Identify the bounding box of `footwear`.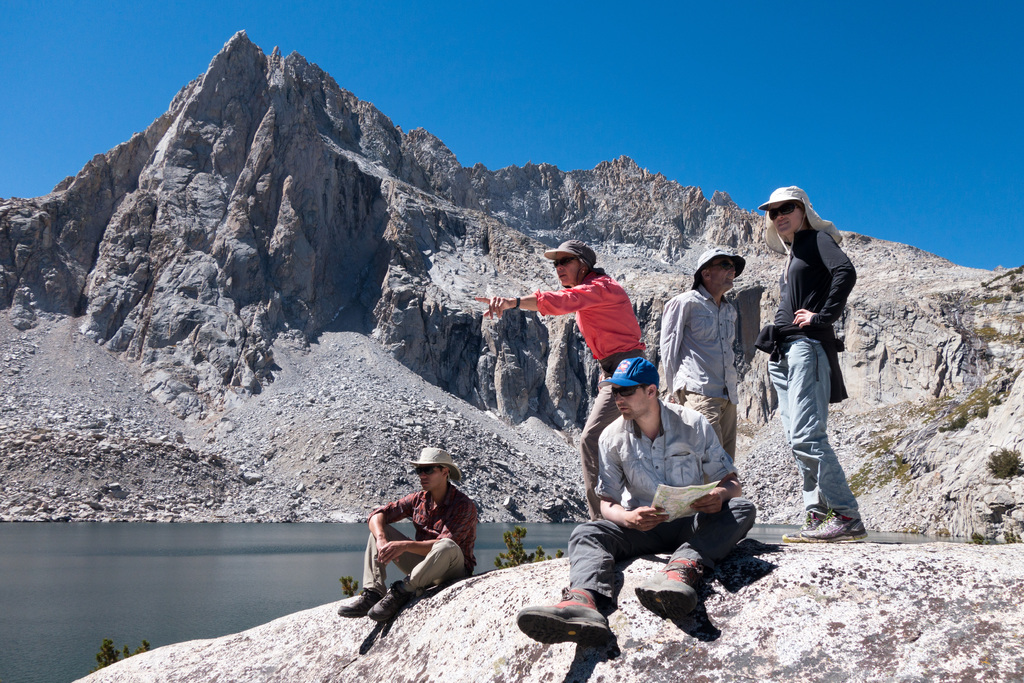
[801, 507, 869, 542].
